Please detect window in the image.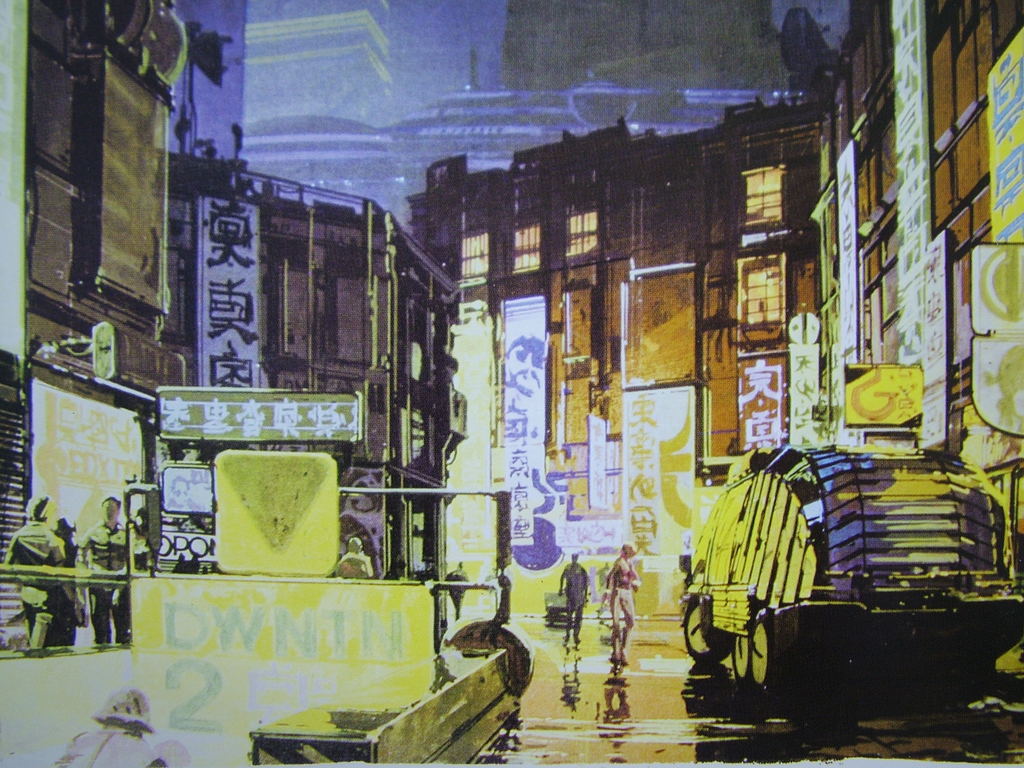
<box>744,166,784,230</box>.
